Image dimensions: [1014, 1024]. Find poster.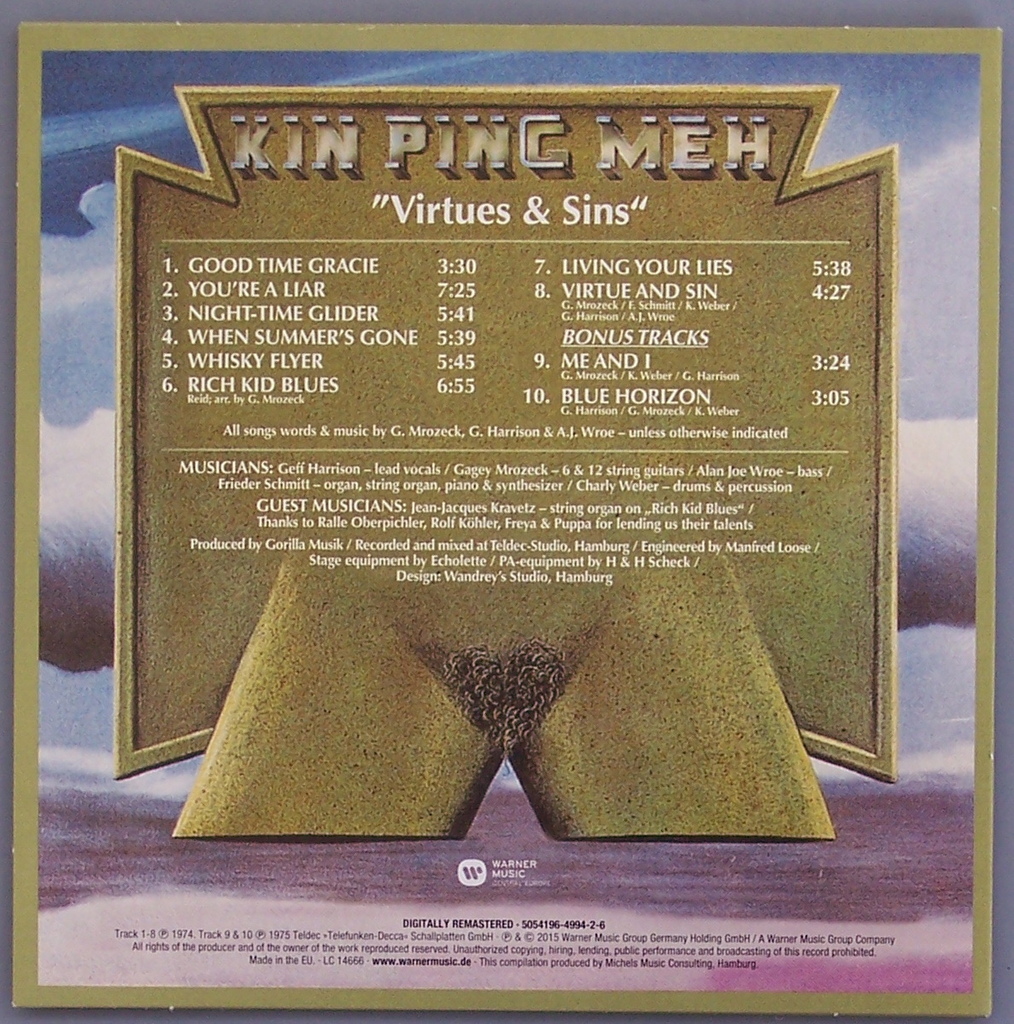
crop(0, 0, 1013, 1023).
